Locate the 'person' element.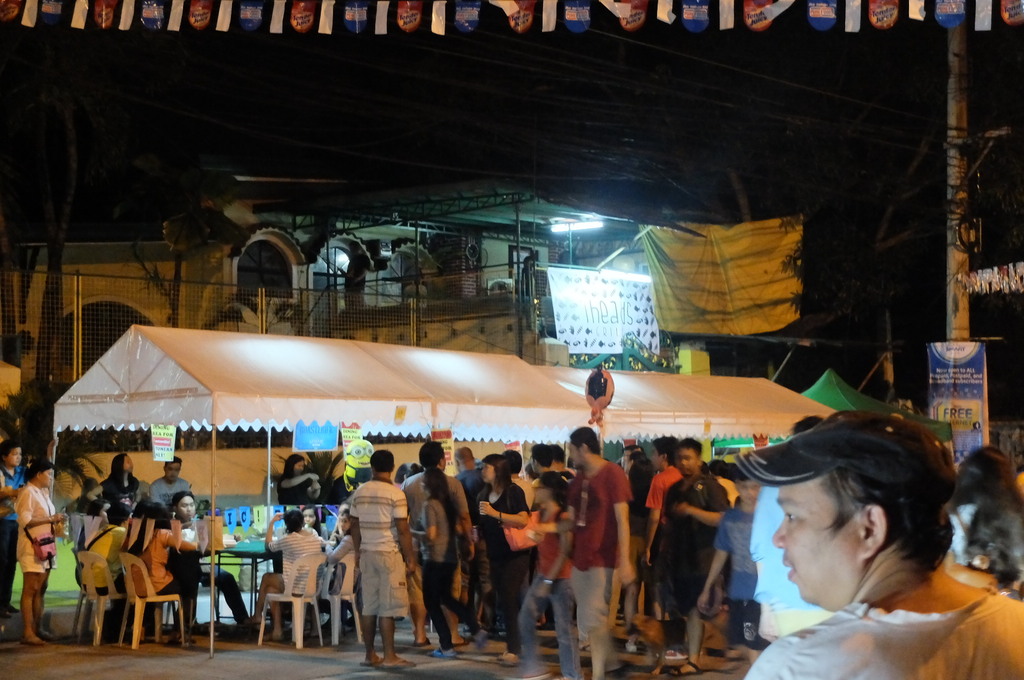
Element bbox: [408,467,463,651].
